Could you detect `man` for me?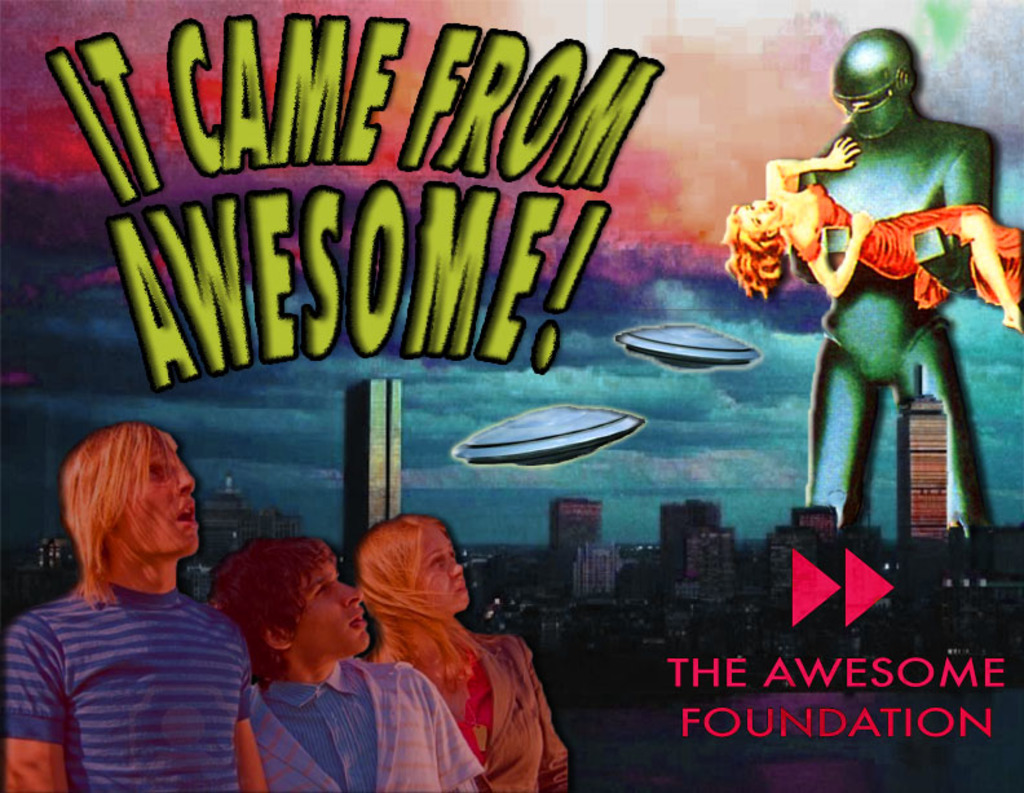
Detection result: <region>211, 533, 485, 792</region>.
